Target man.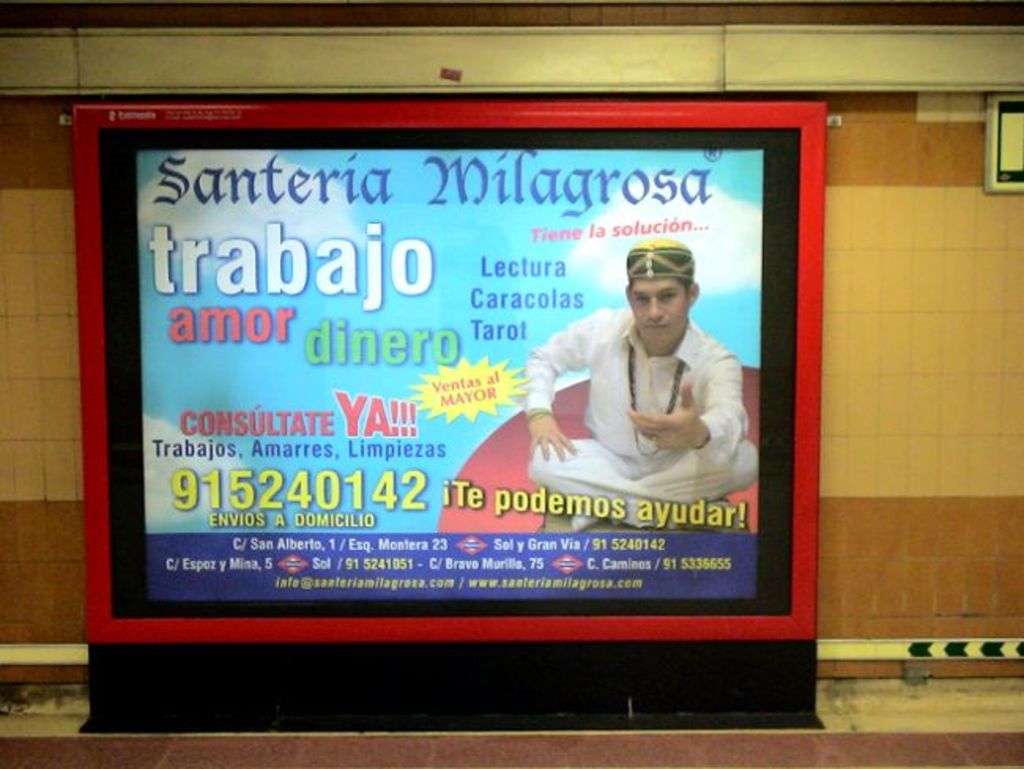
Target region: 518, 244, 762, 531.
